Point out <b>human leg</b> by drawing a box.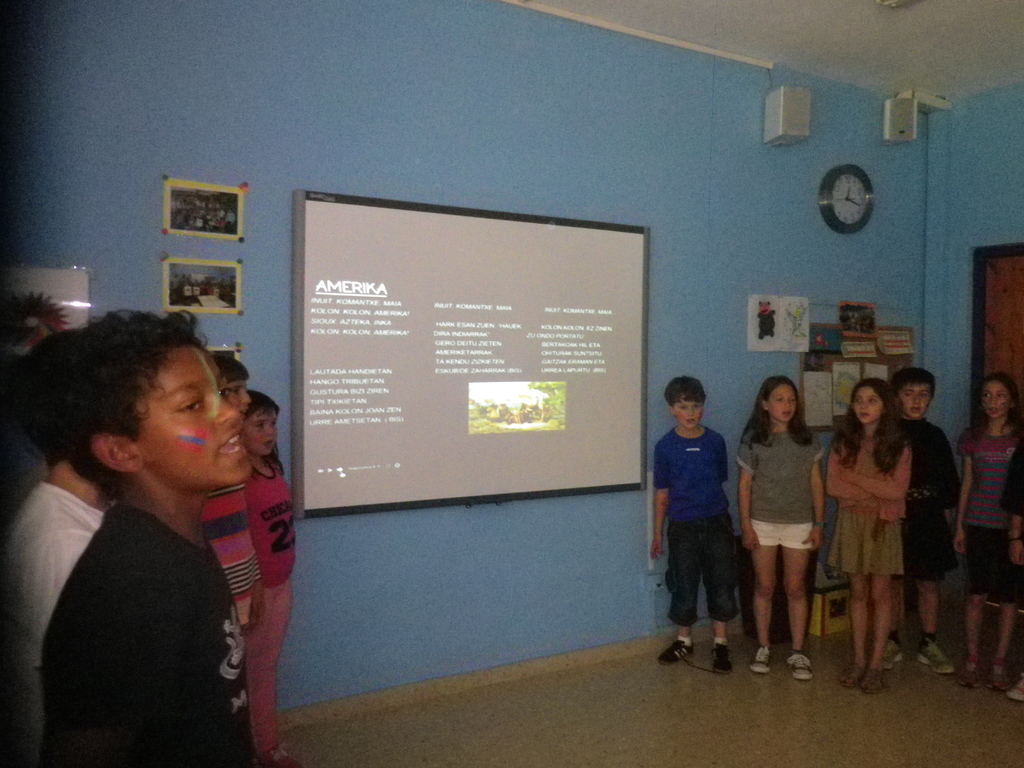
pyautogui.locateOnScreen(956, 516, 989, 686).
